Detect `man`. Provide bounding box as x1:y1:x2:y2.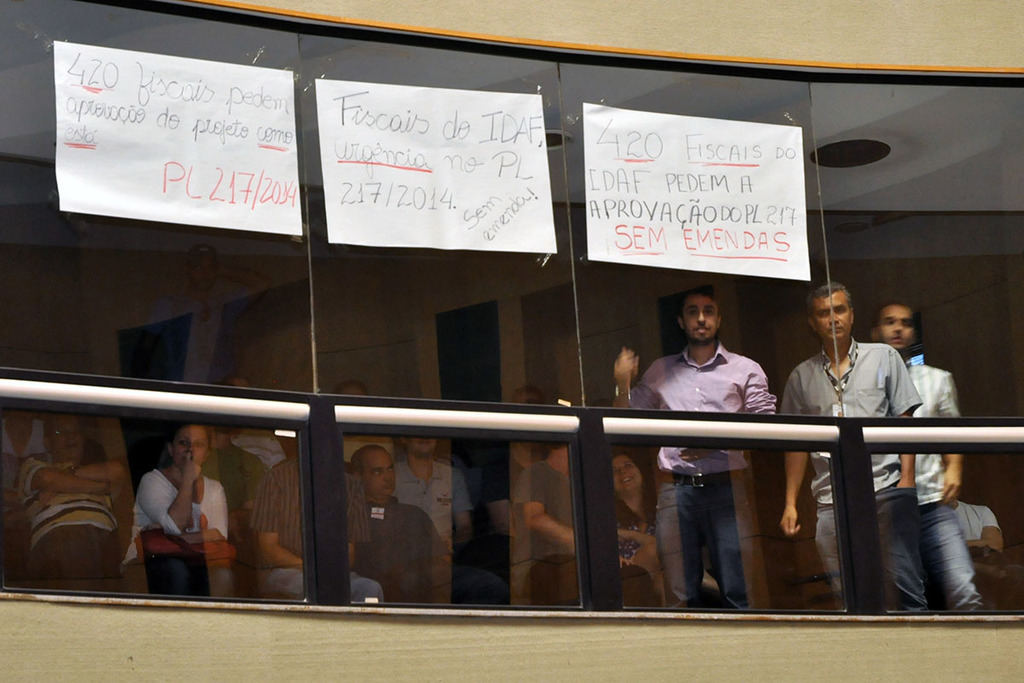
20:414:126:592.
